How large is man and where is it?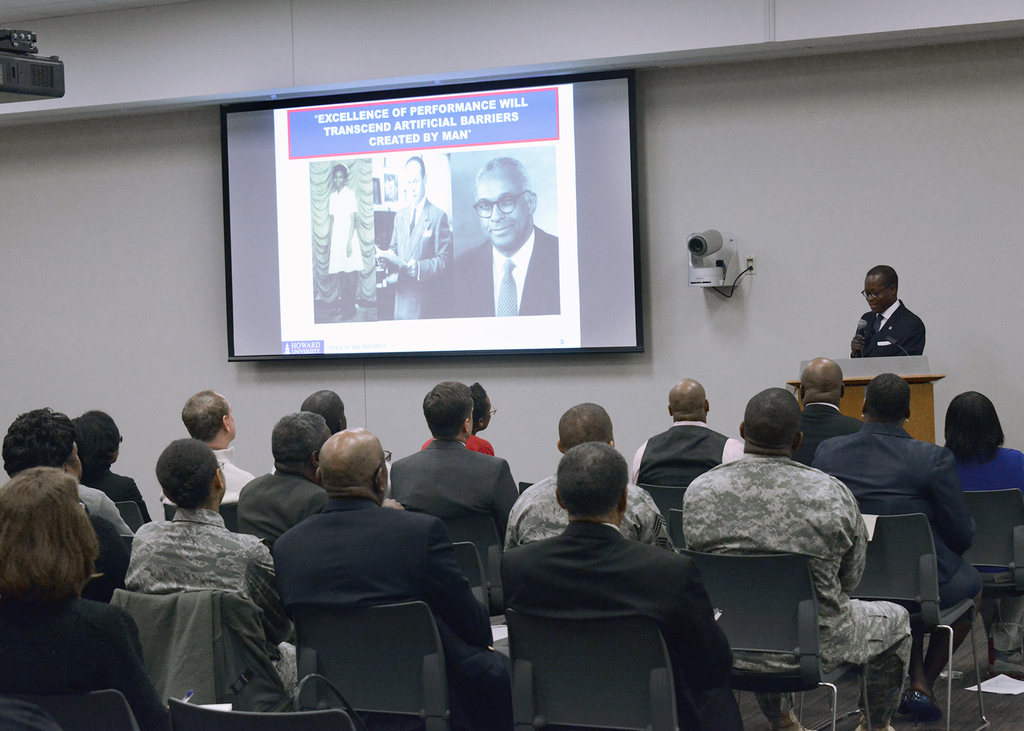
Bounding box: (143,394,262,519).
